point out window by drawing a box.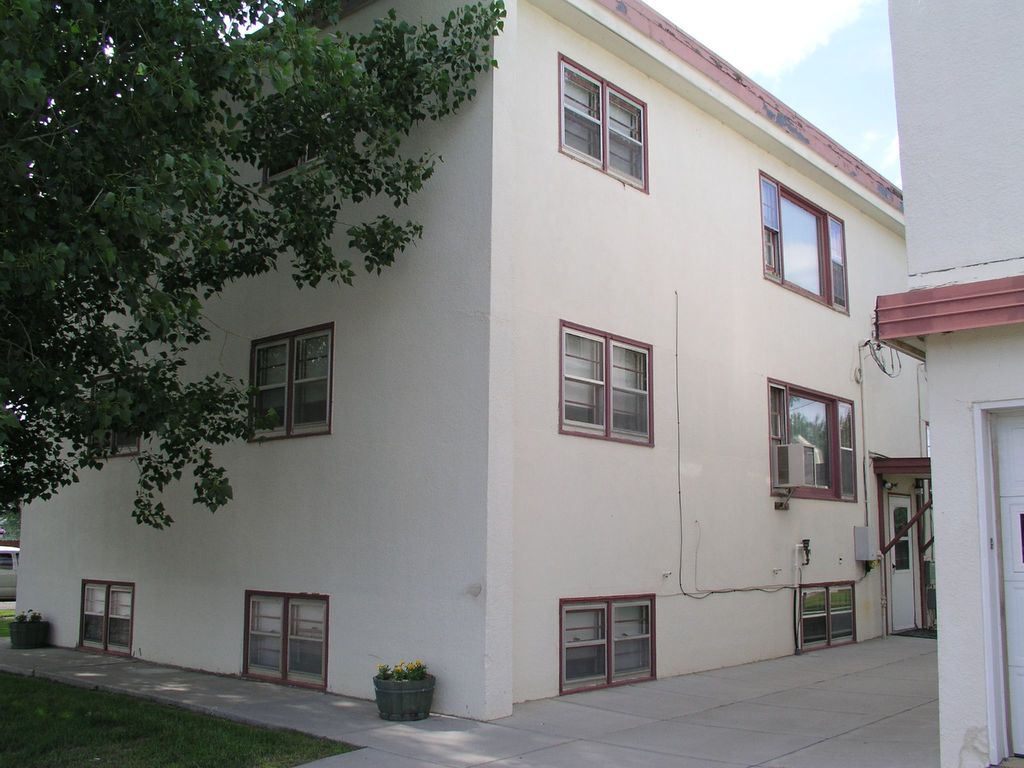
<box>764,380,863,506</box>.
